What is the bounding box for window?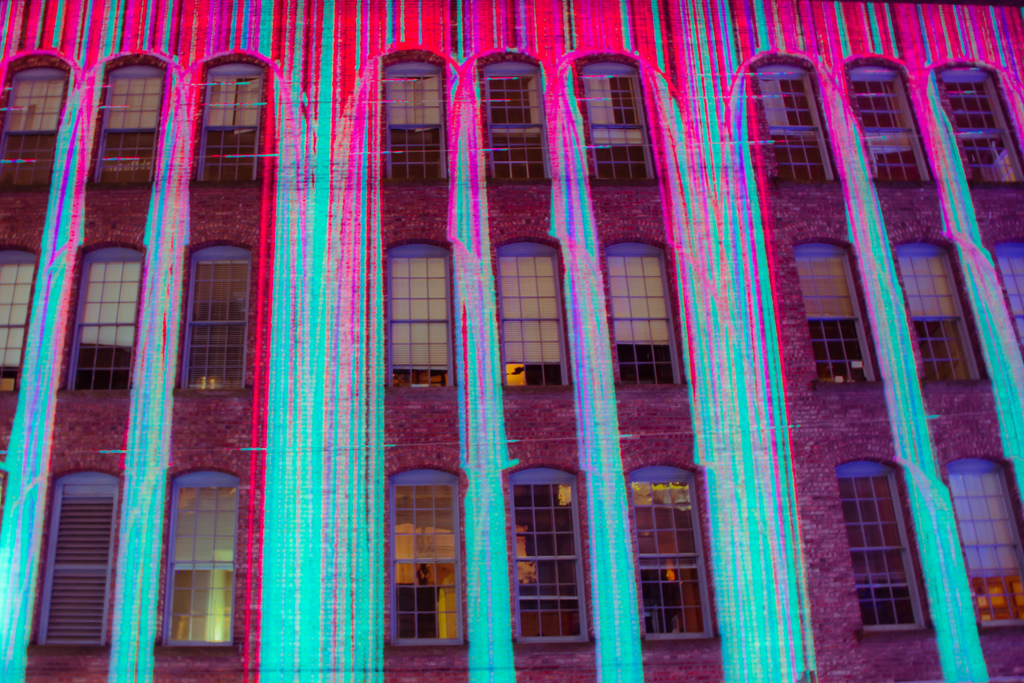
pyautogui.locateOnScreen(380, 58, 451, 188).
